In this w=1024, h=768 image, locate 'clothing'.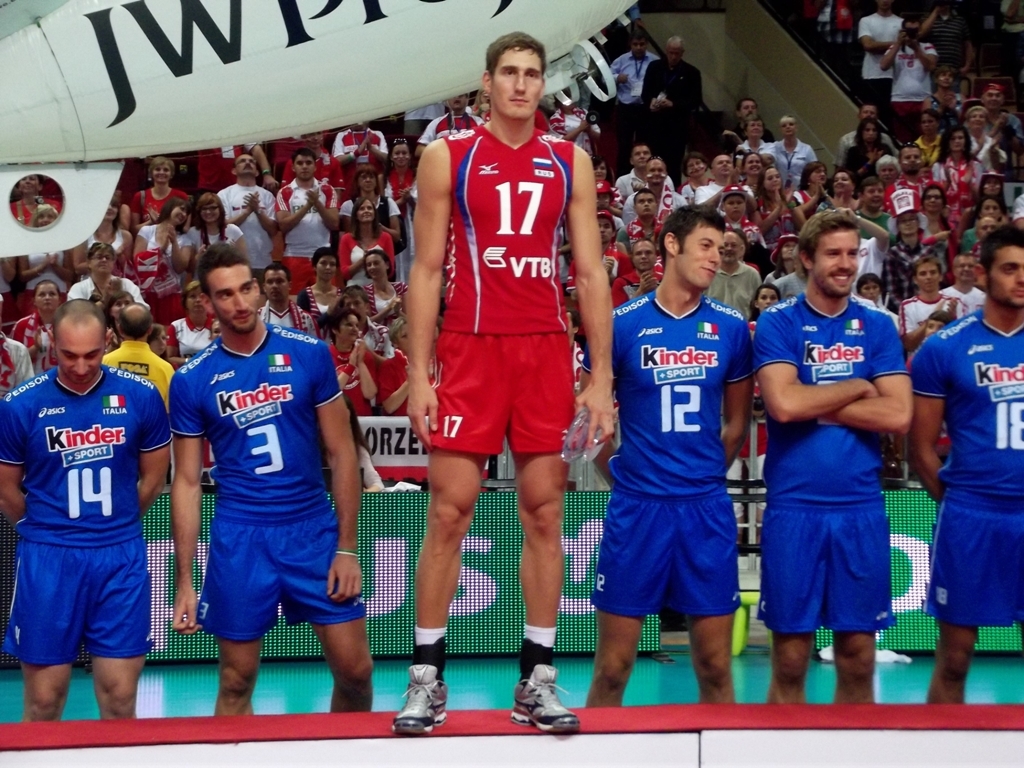
Bounding box: {"left": 638, "top": 56, "right": 706, "bottom": 183}.
